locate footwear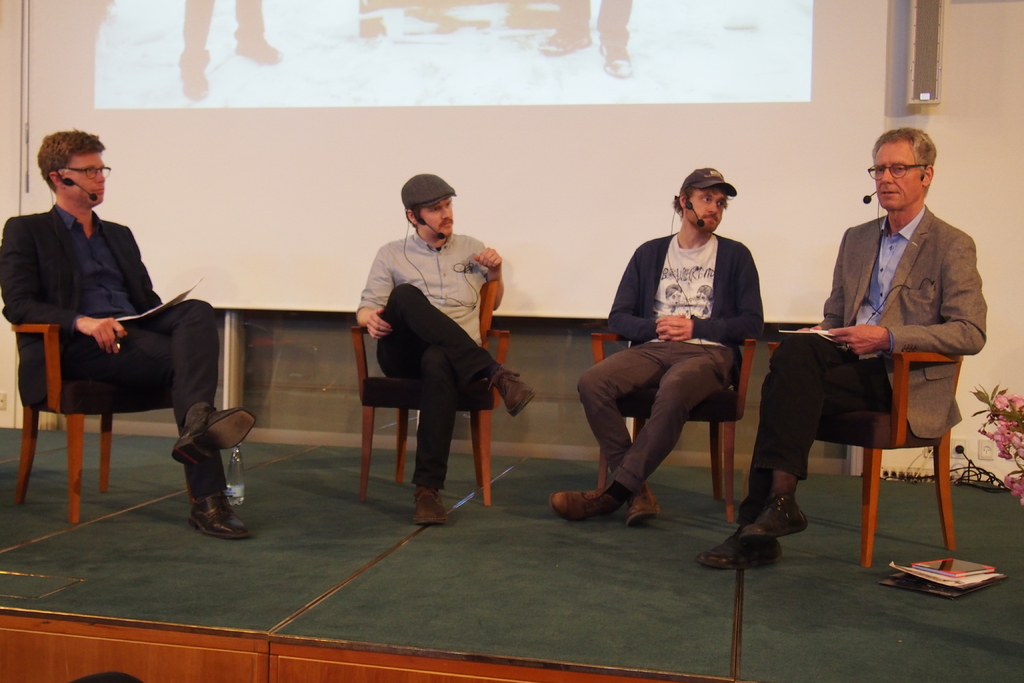
crop(625, 481, 660, 528)
